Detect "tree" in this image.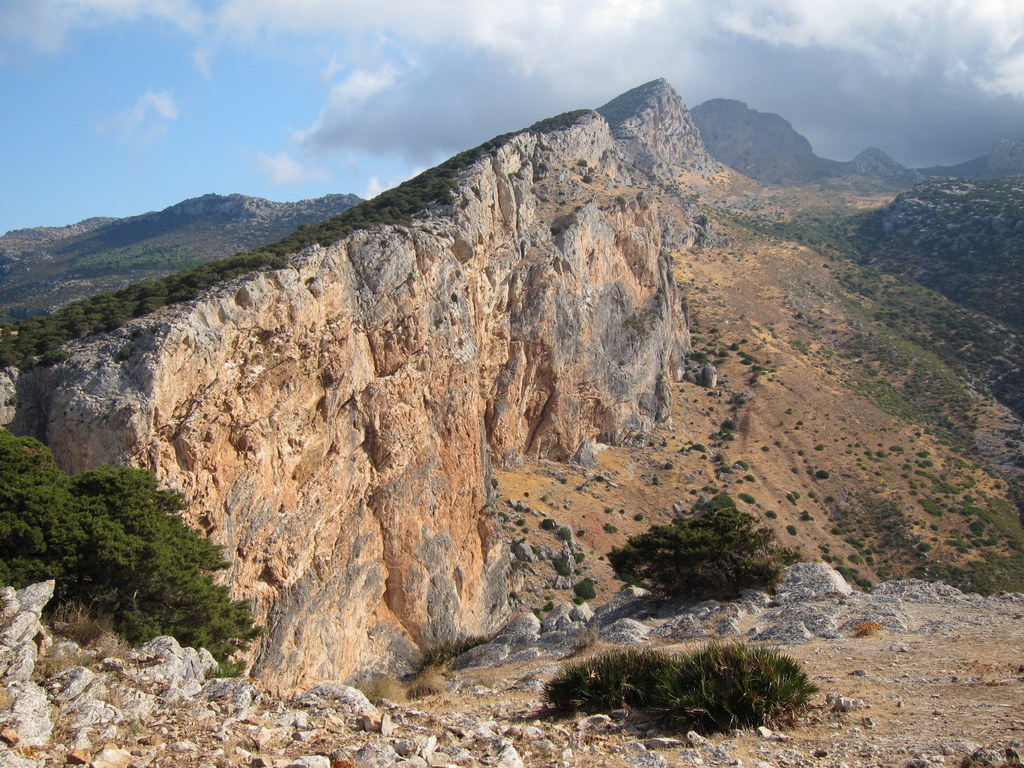
Detection: BBox(604, 506, 778, 604).
